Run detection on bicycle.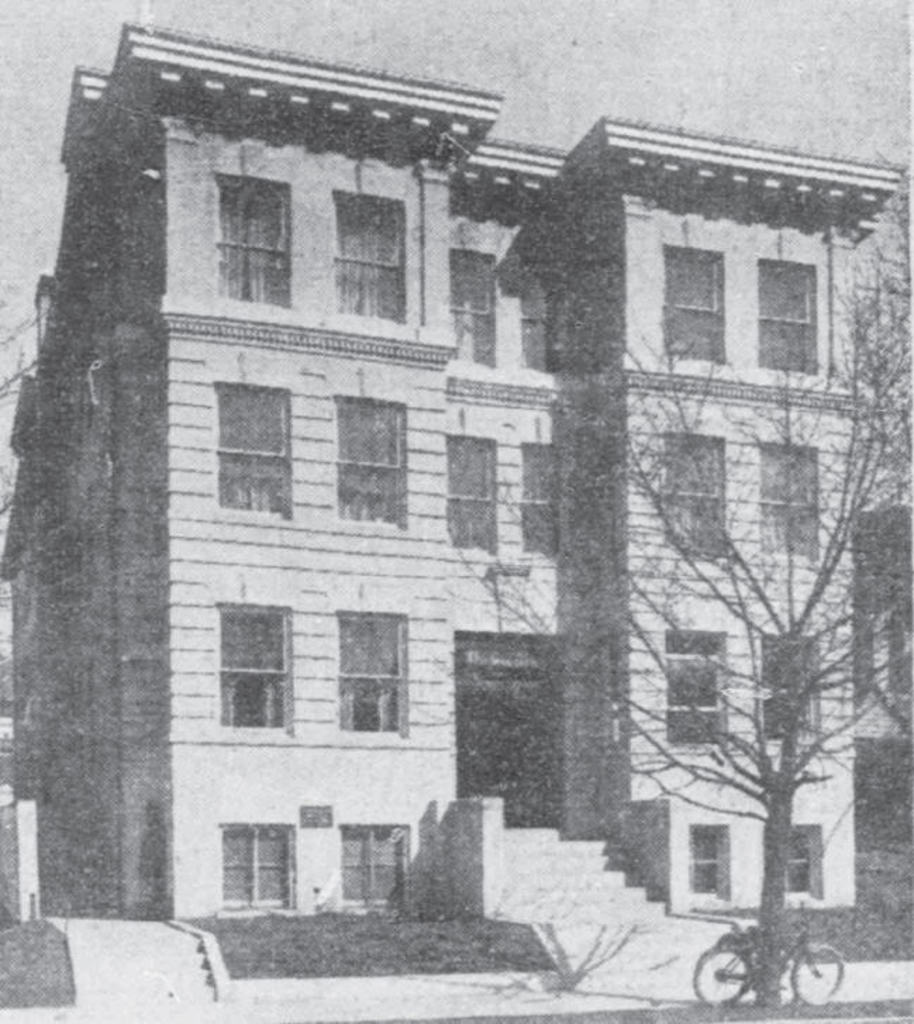
Result: select_region(689, 903, 839, 1007).
